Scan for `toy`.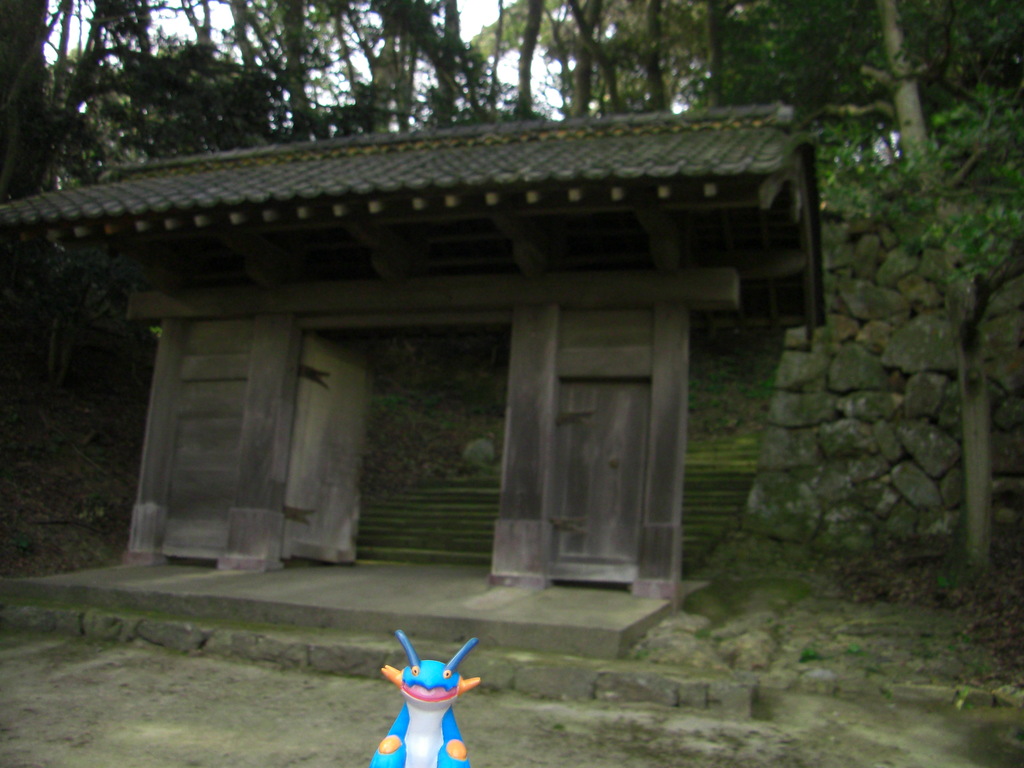
Scan result: pyautogui.locateOnScreen(376, 657, 480, 758).
